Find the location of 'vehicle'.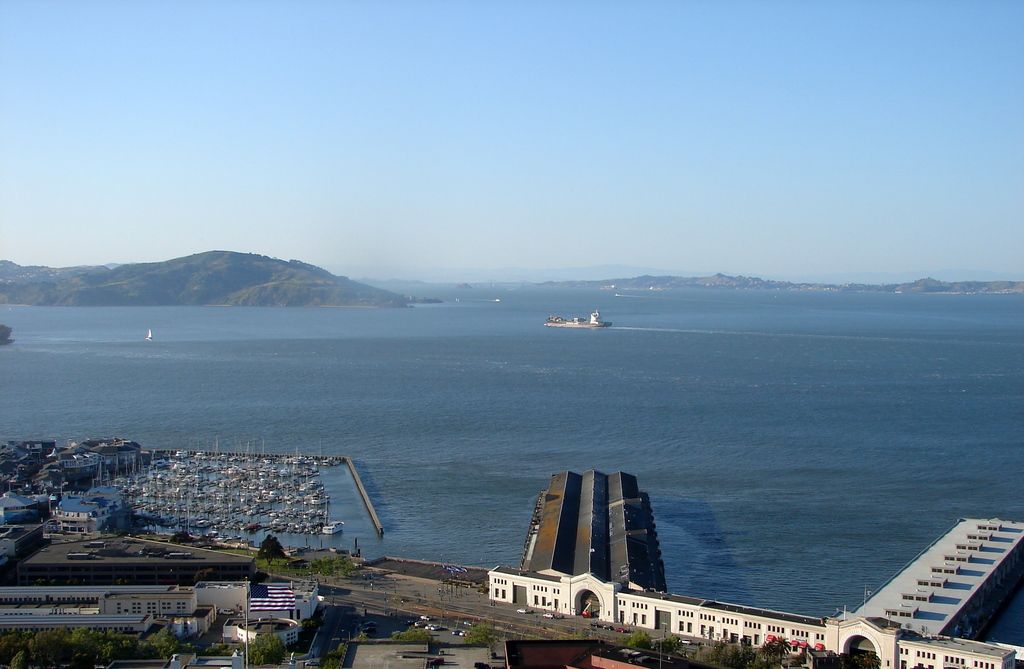
Location: region(582, 609, 596, 617).
